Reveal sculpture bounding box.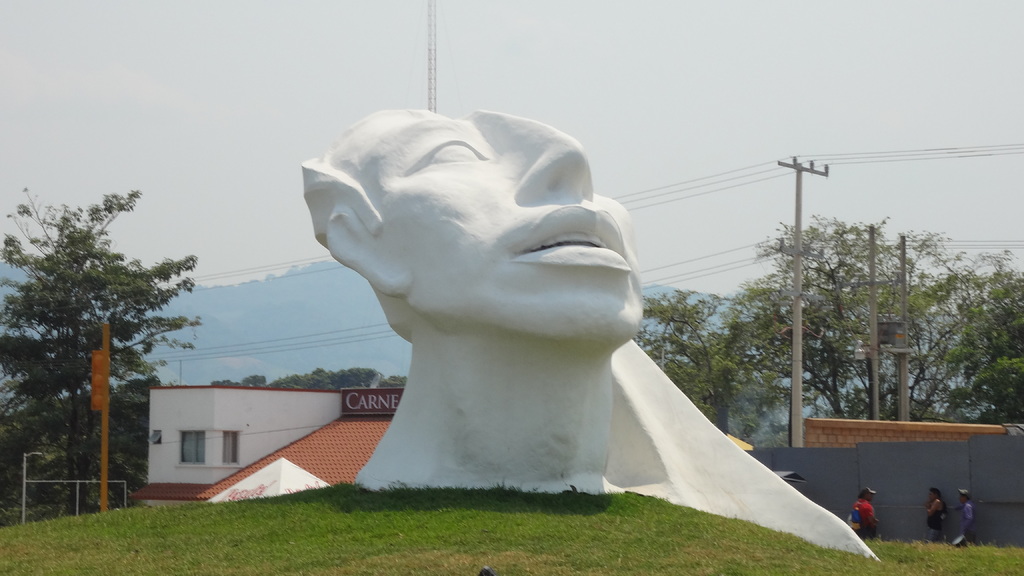
Revealed: 273, 92, 830, 547.
